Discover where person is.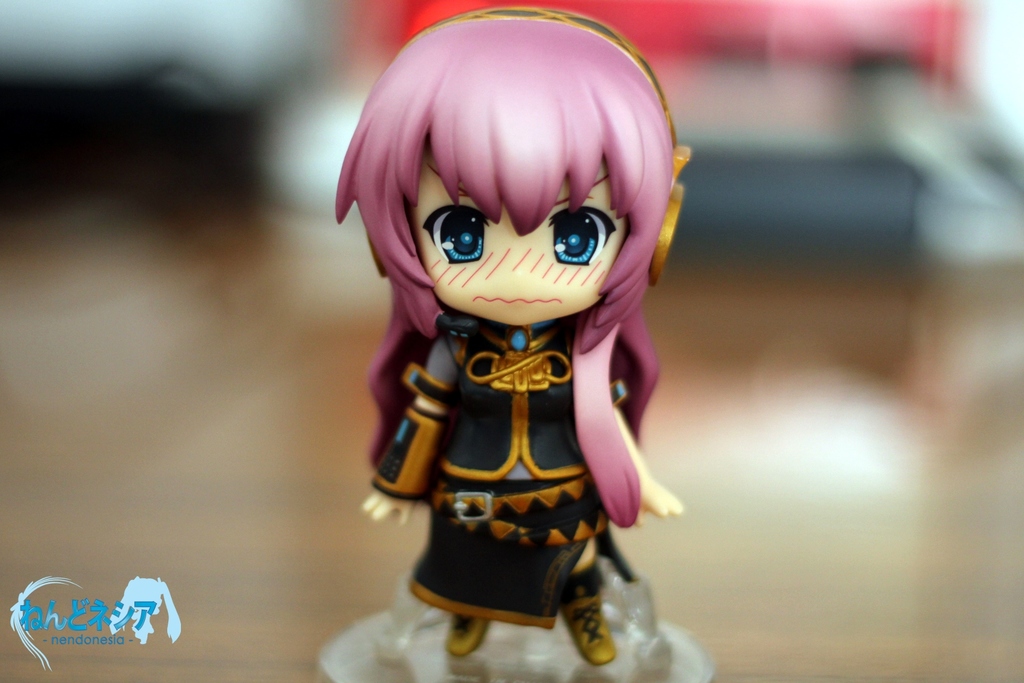
Discovered at 329, 0, 682, 667.
